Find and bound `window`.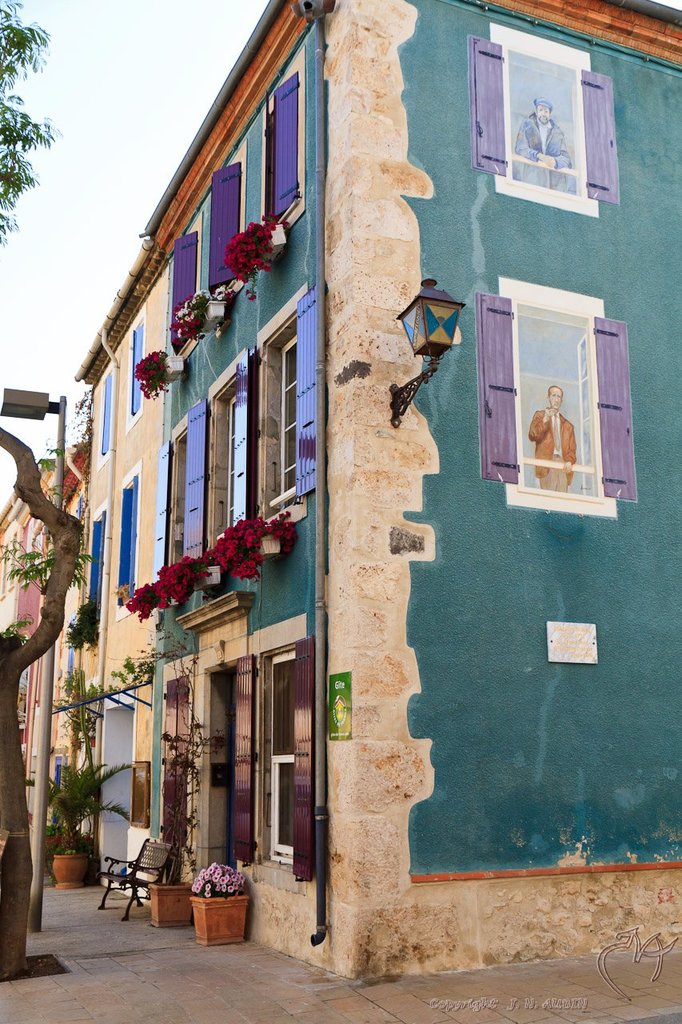
Bound: bbox=(276, 644, 299, 870).
